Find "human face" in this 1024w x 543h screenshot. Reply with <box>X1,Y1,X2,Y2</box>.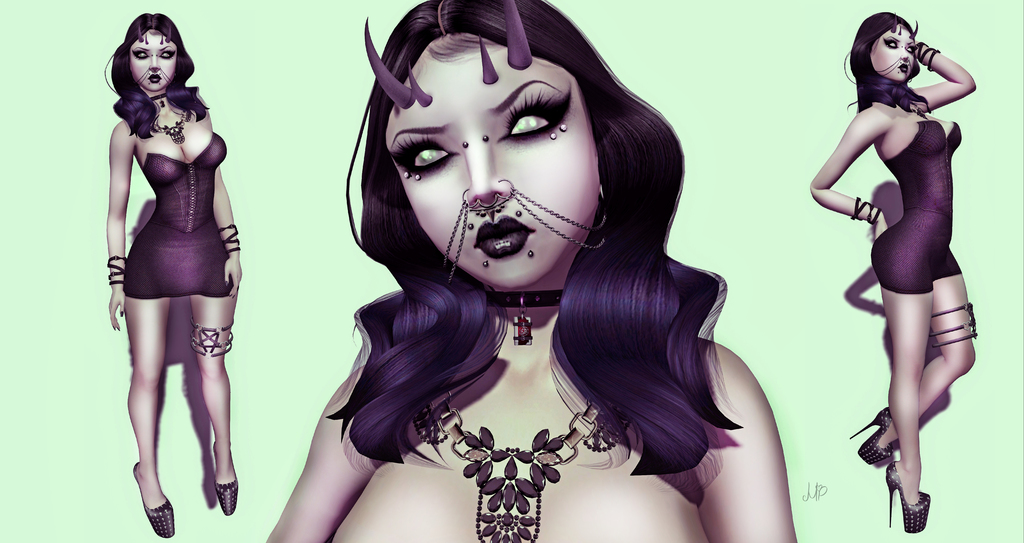
<box>130,35,178,90</box>.
